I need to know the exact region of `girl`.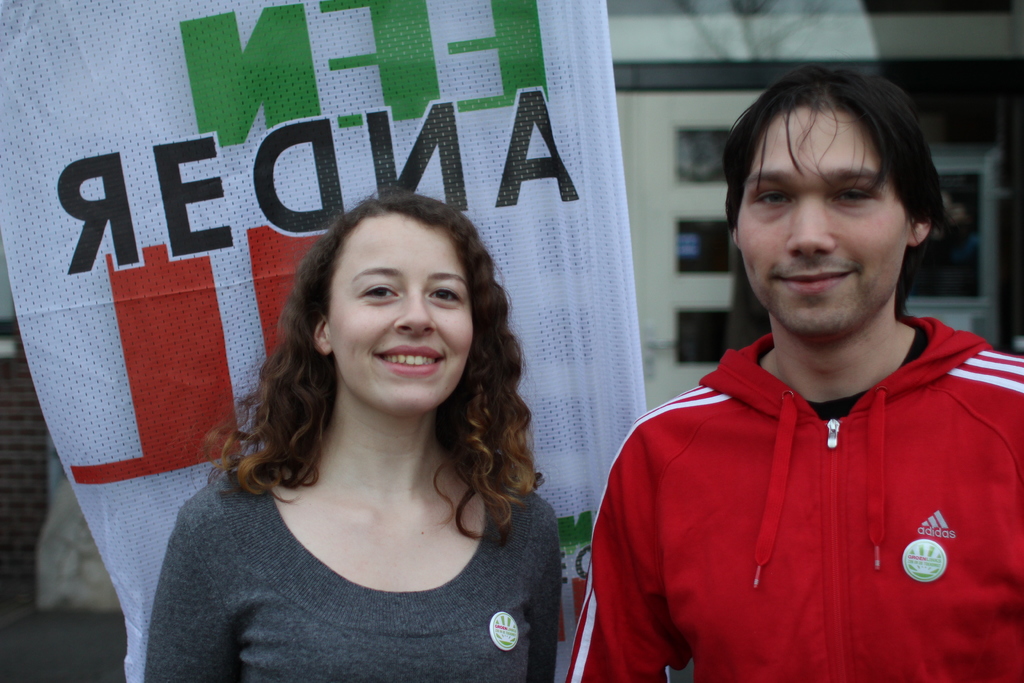
Region: [143, 189, 564, 682].
